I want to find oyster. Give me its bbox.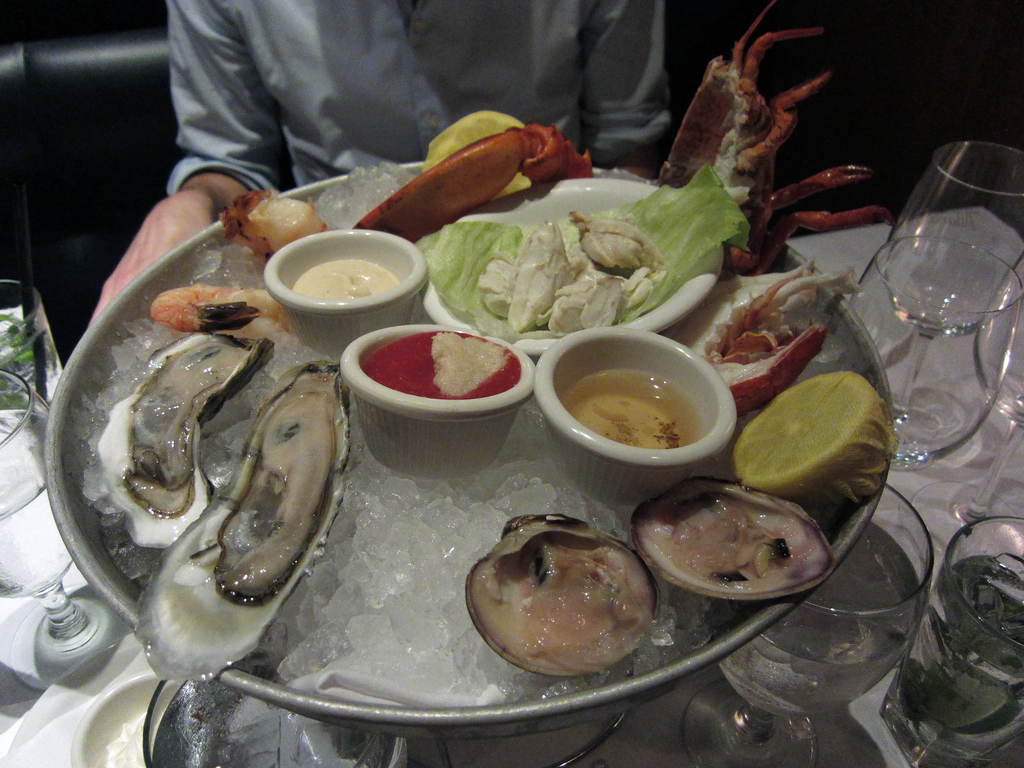
rect(632, 477, 838, 614).
